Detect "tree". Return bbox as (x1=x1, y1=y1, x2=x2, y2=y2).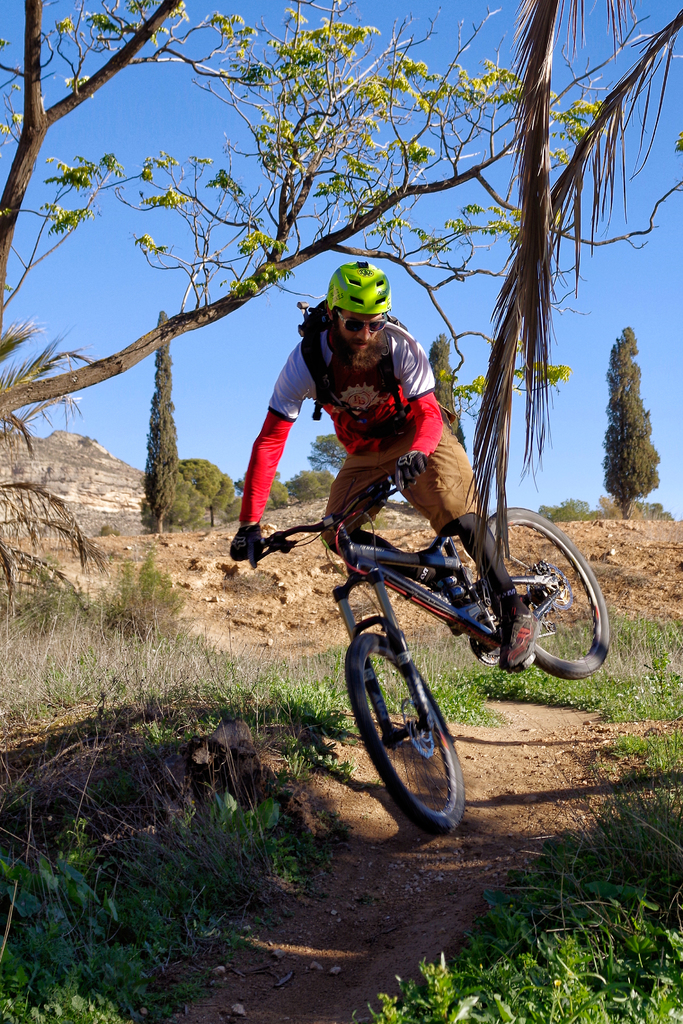
(x1=464, y1=0, x2=682, y2=599).
